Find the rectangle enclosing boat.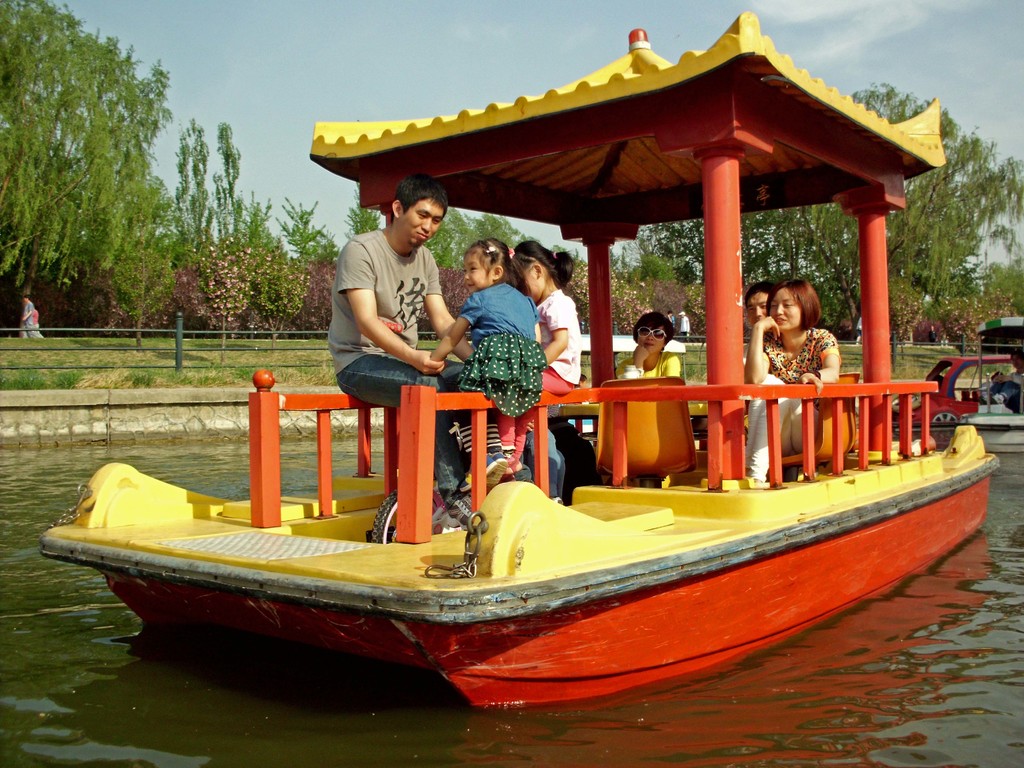
46/153/1023/686.
